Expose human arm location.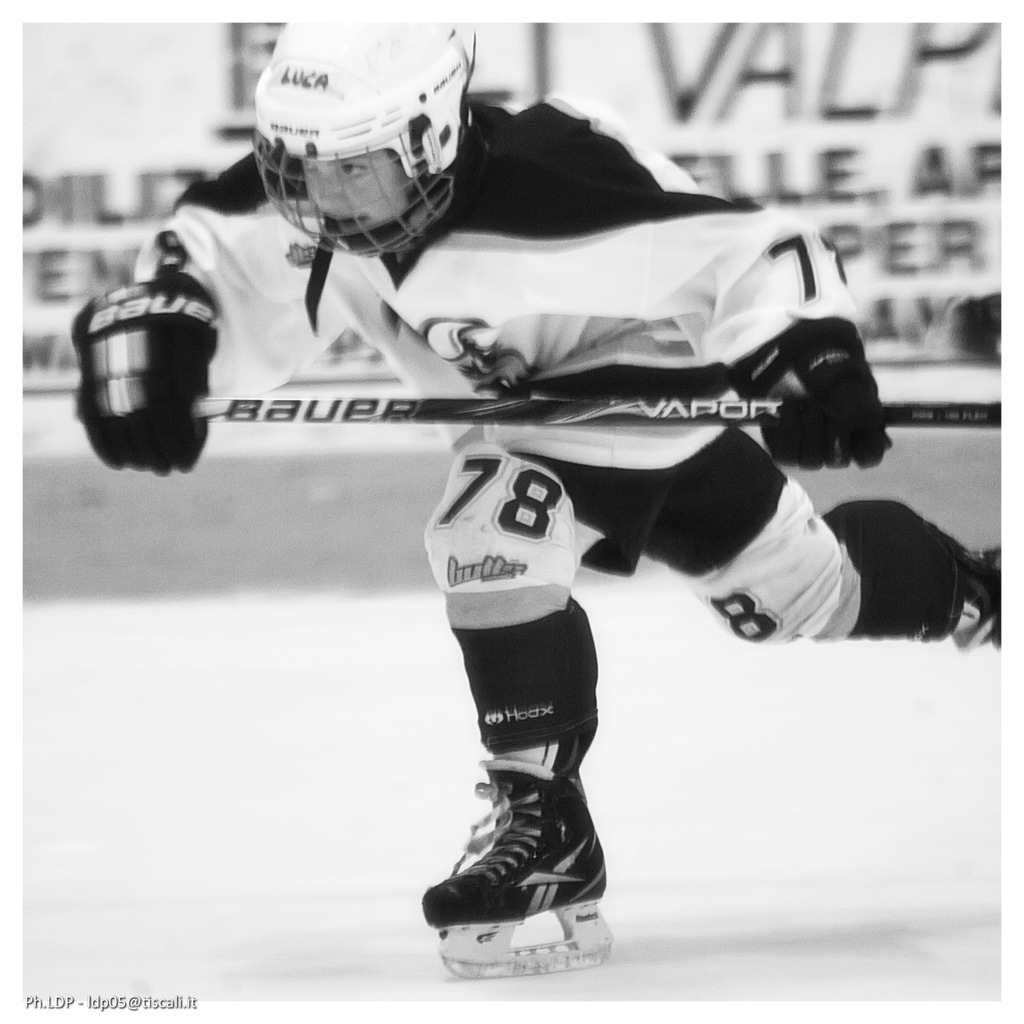
Exposed at detection(79, 159, 313, 469).
